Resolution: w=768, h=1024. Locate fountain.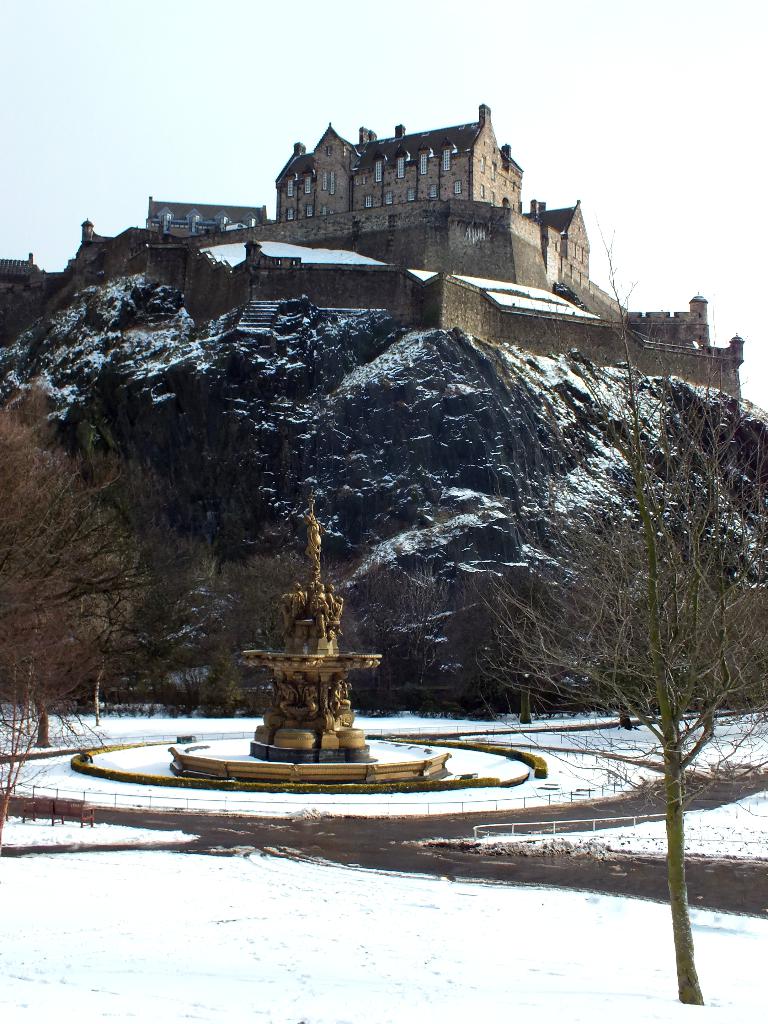
BBox(37, 449, 668, 900).
